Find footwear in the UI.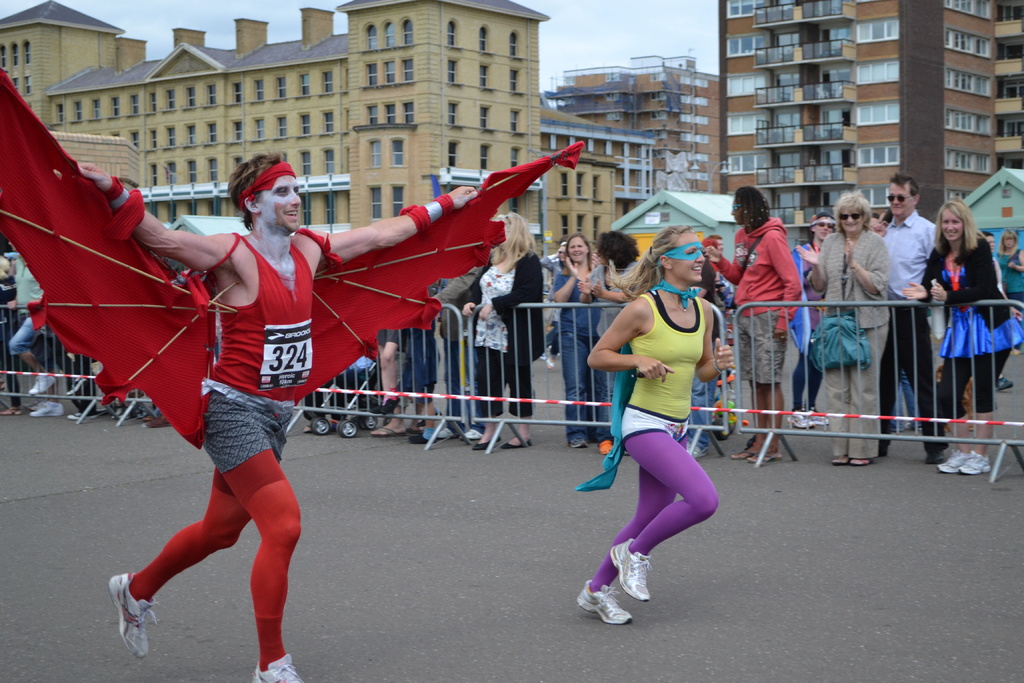
UI element at locate(109, 399, 136, 423).
